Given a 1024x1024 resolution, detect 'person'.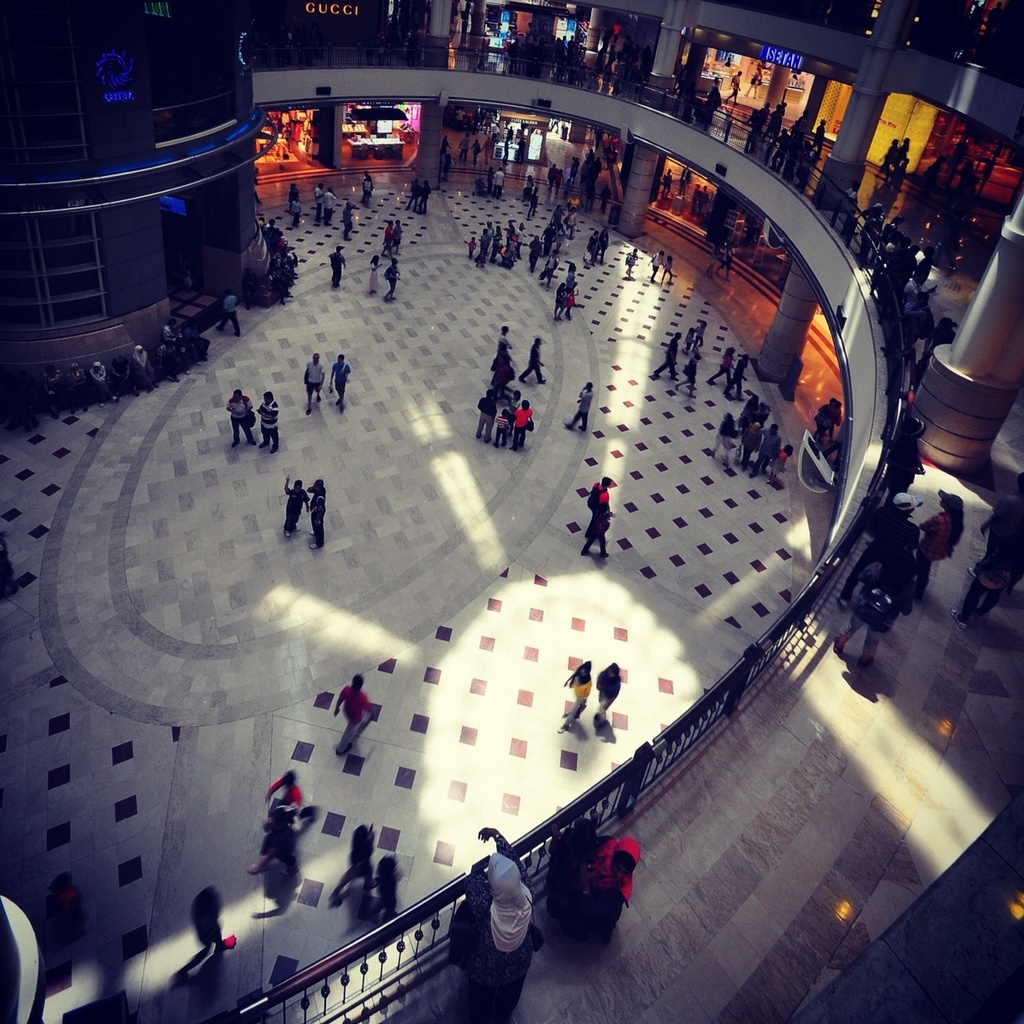
[left=519, top=139, right=528, bottom=171].
